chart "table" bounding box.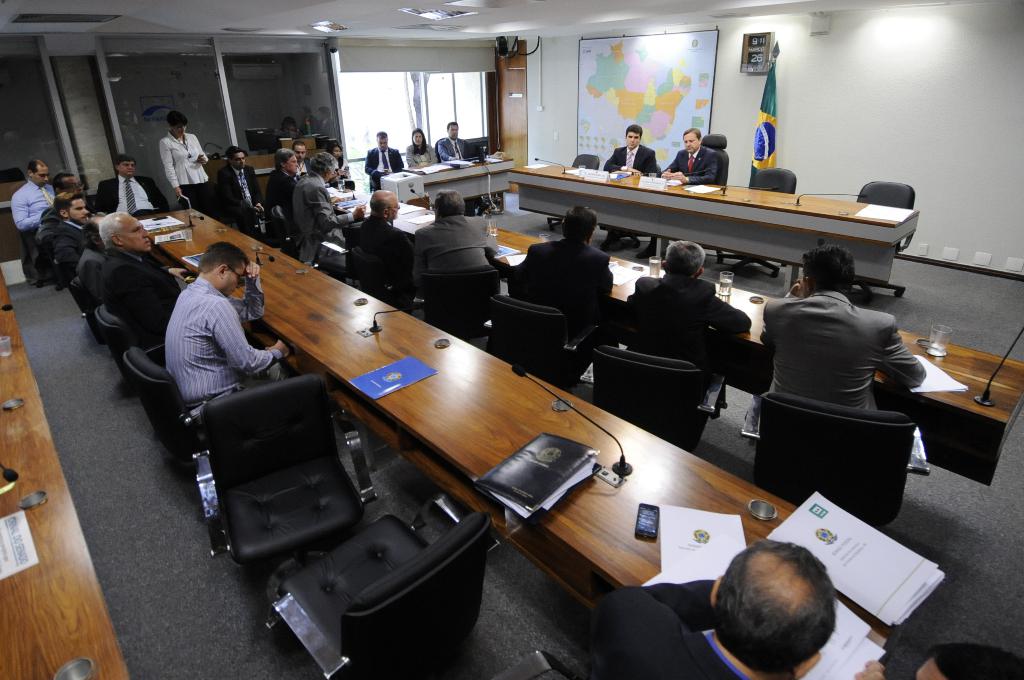
Charted: locate(408, 154, 510, 203).
